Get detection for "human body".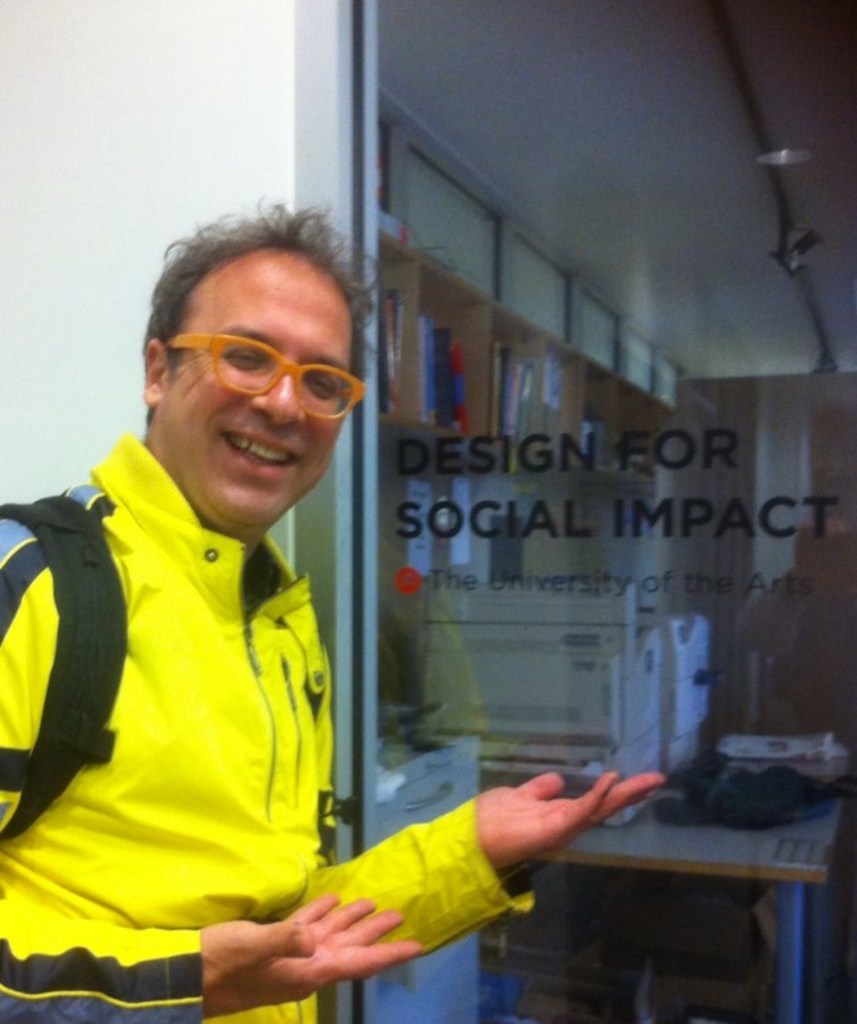
Detection: detection(26, 237, 603, 994).
